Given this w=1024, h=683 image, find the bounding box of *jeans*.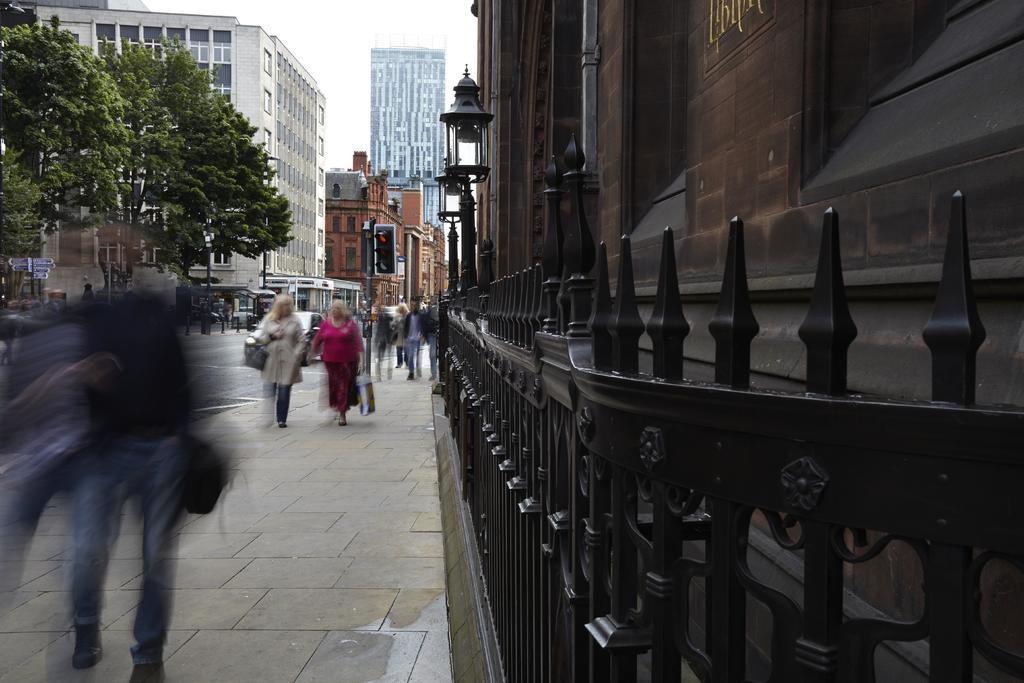
bbox=(16, 377, 243, 678).
